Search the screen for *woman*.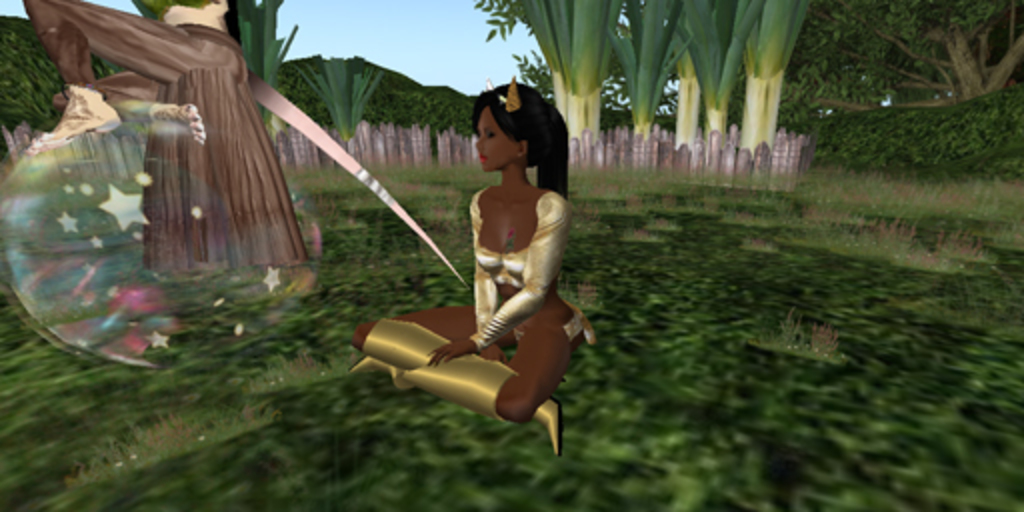
Found at select_region(390, 80, 584, 440).
